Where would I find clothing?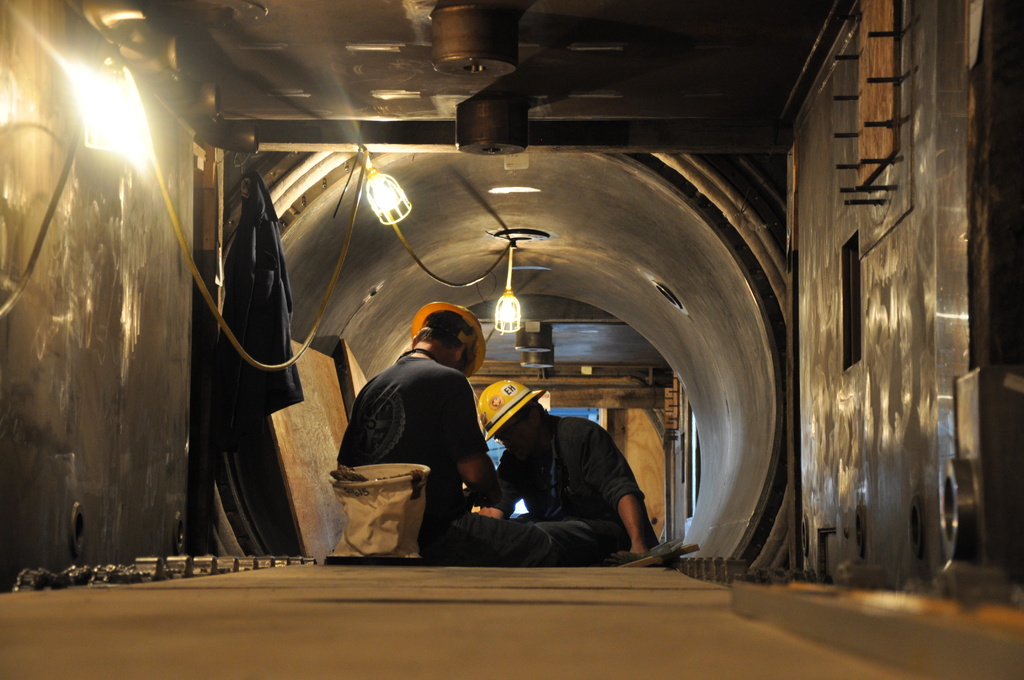
At pyautogui.locateOnScreen(344, 325, 502, 523).
